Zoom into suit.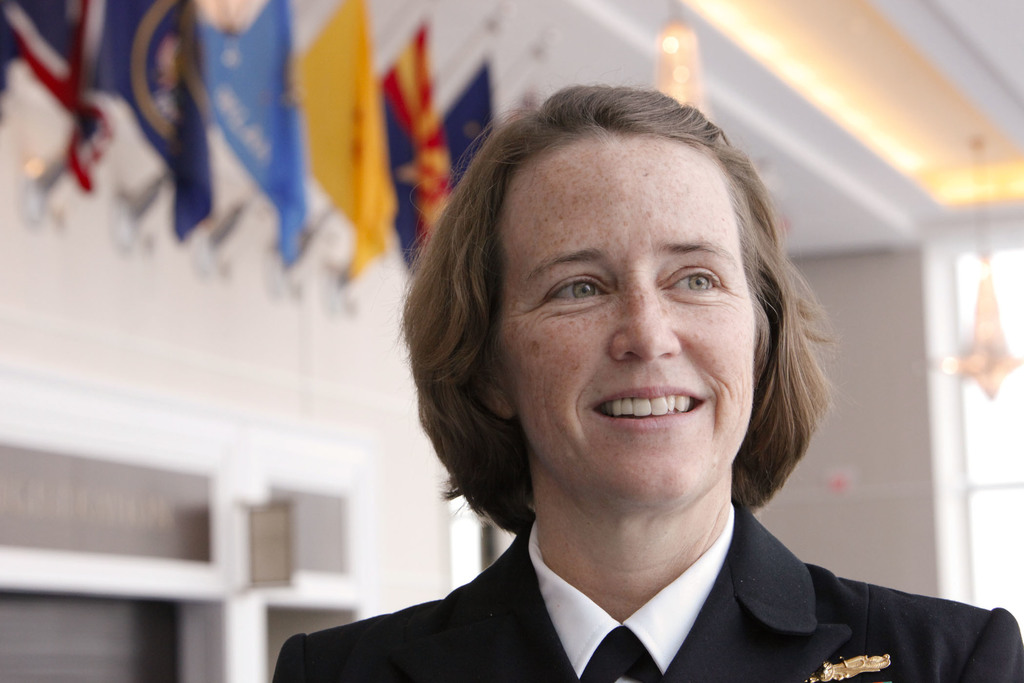
Zoom target: pyautogui.locateOnScreen(279, 457, 1010, 682).
